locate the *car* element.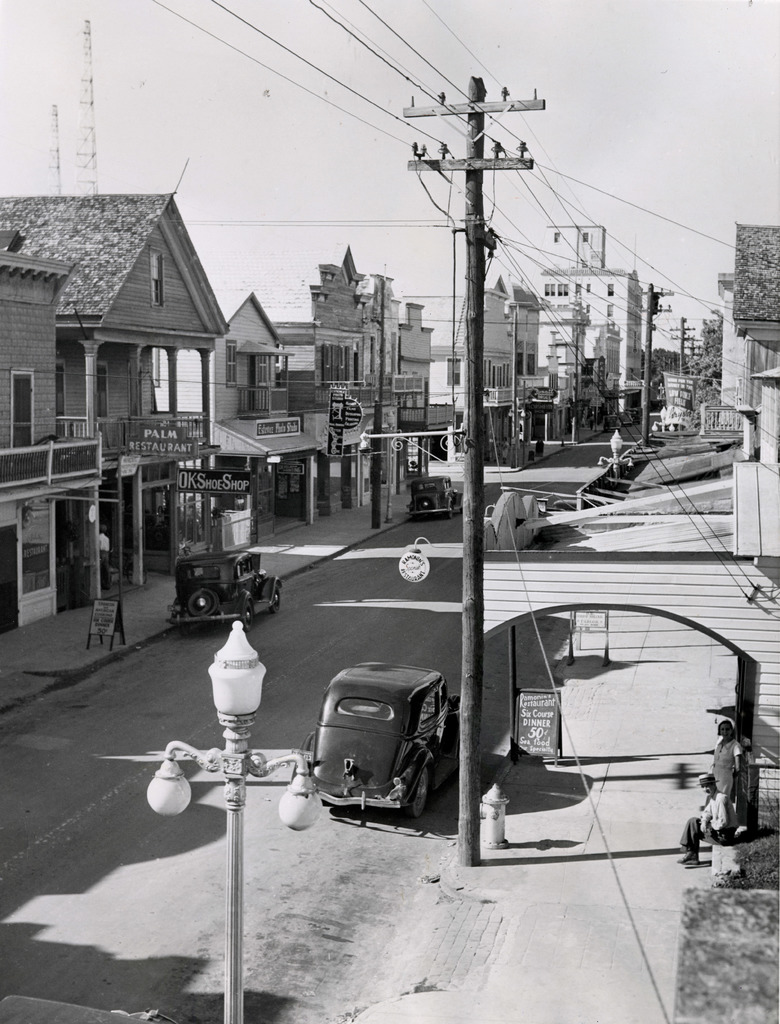
Element bbox: 629,408,639,422.
